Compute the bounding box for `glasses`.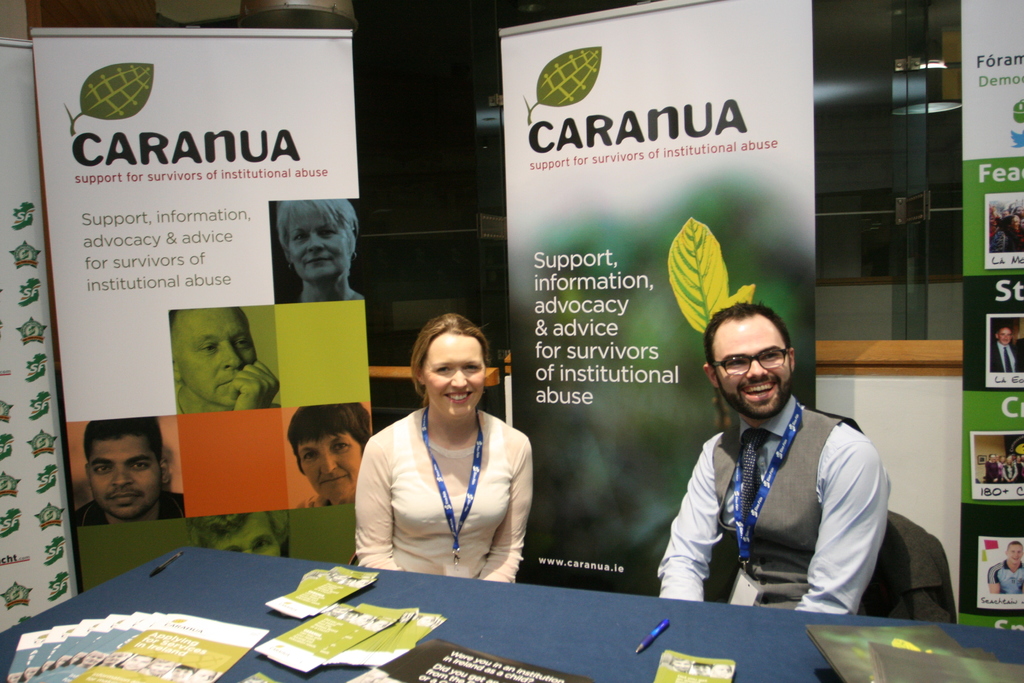
710/345/797/377.
